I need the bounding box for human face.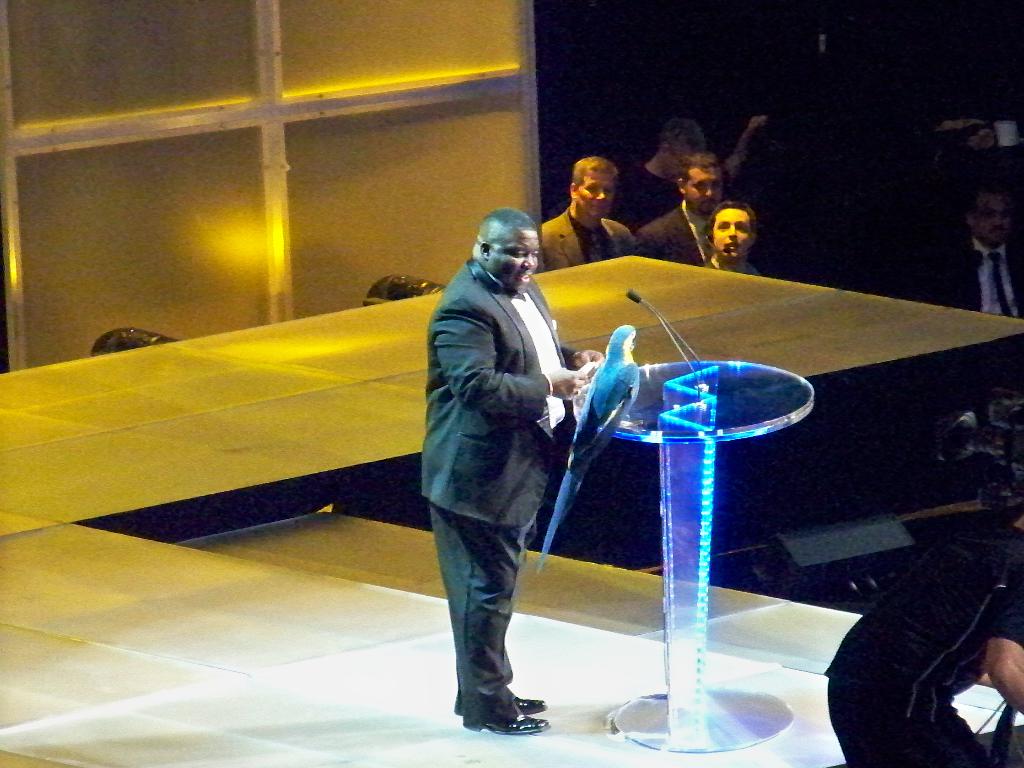
Here it is: box=[498, 236, 536, 288].
